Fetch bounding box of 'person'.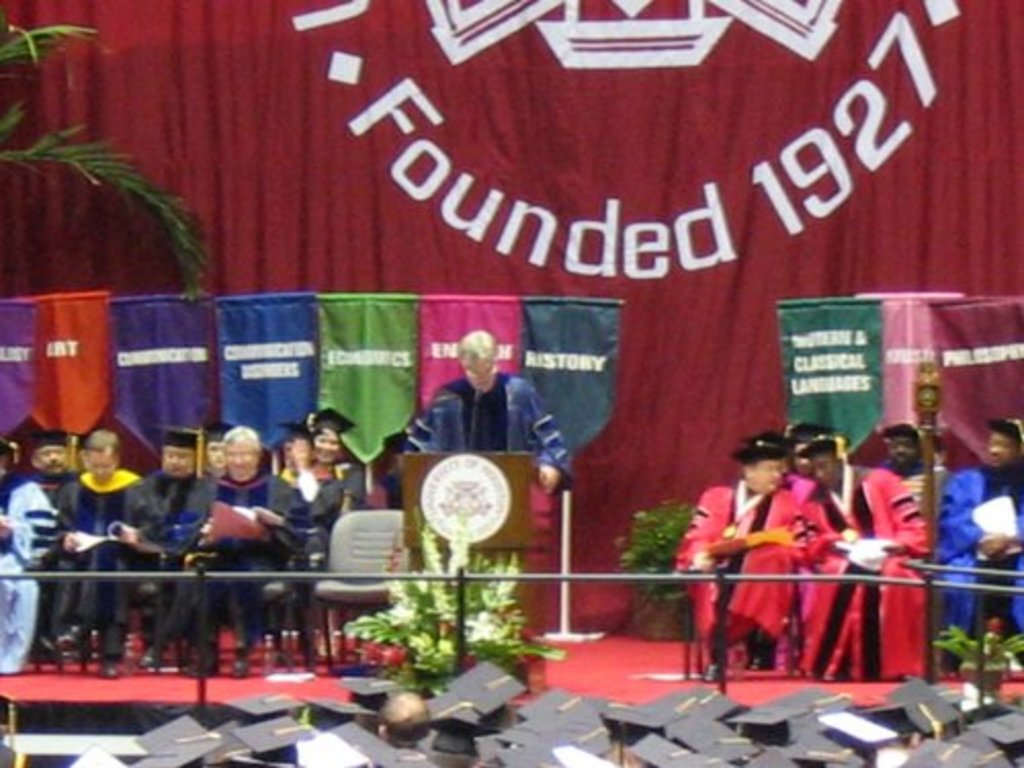
Bbox: left=877, top=420, right=948, bottom=682.
